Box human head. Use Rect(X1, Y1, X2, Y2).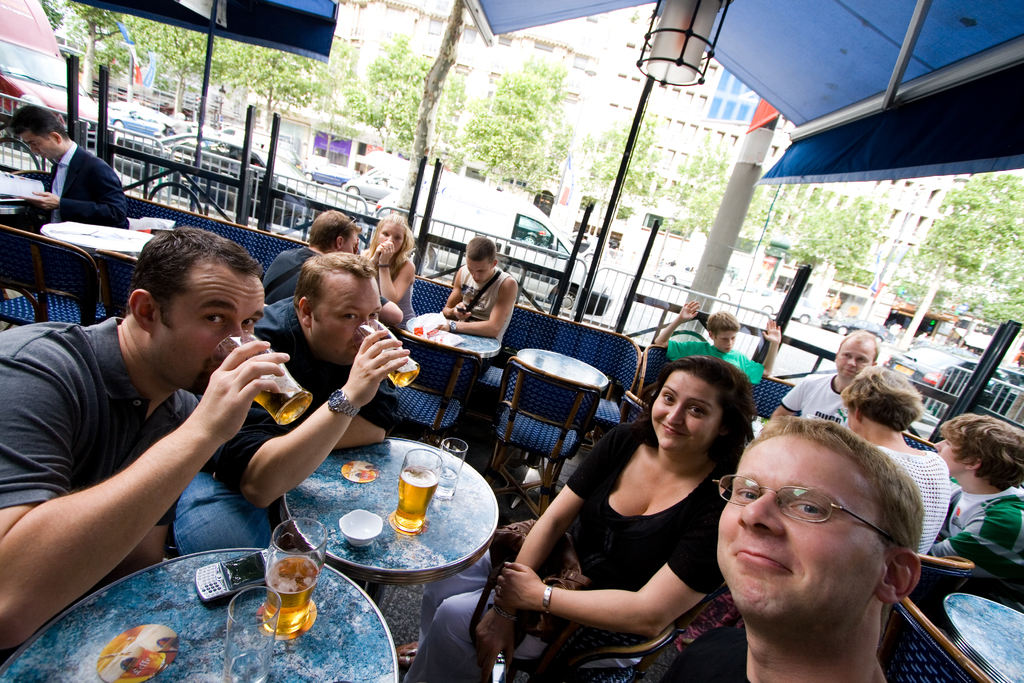
Rect(296, 252, 383, 370).
